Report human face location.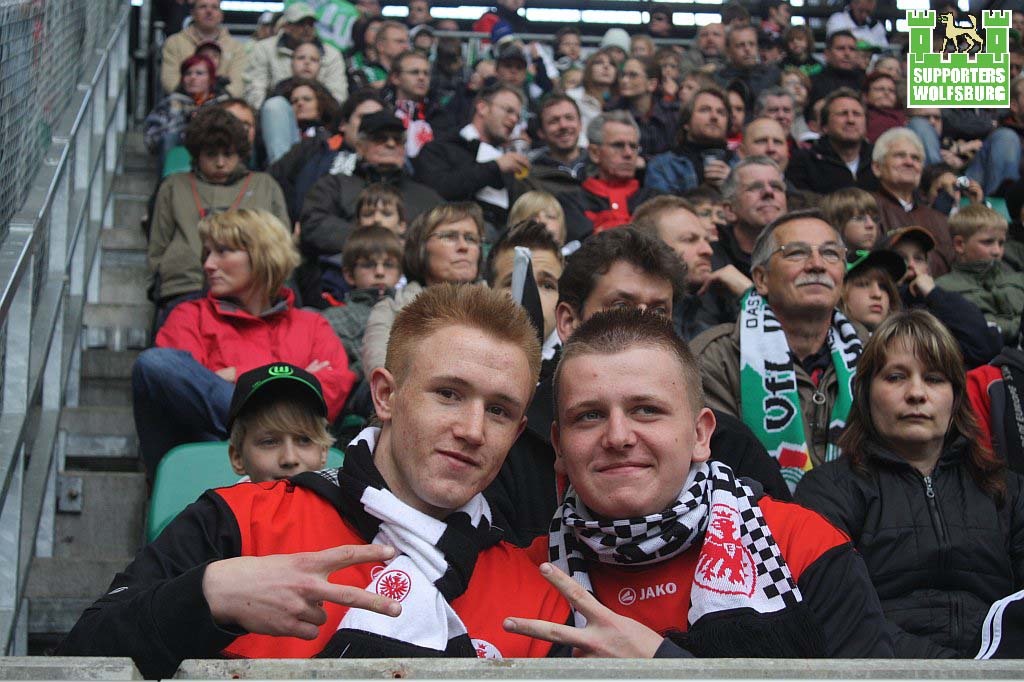
Report: [394,55,435,99].
